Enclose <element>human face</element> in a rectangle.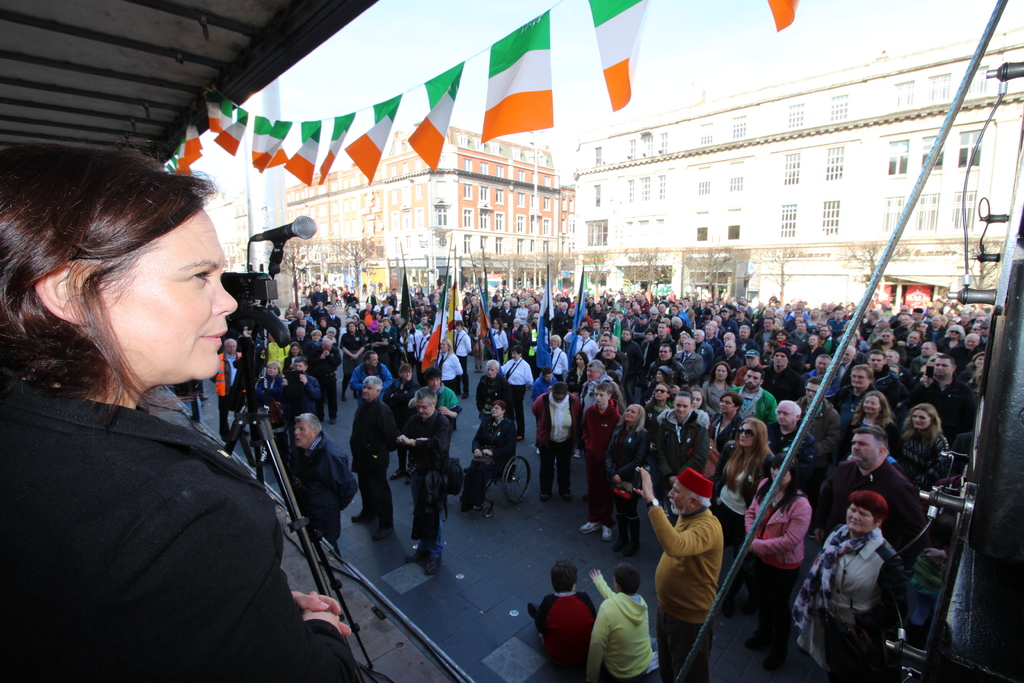
x1=924 y1=341 x2=931 y2=357.
